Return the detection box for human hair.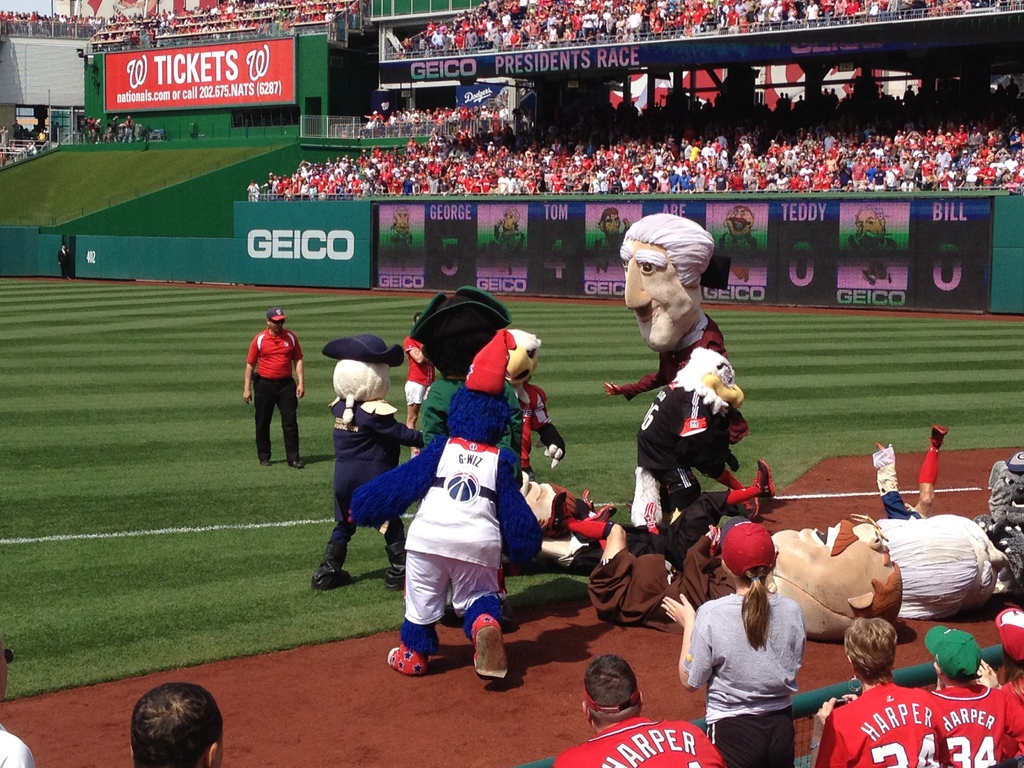
[332,358,394,426].
